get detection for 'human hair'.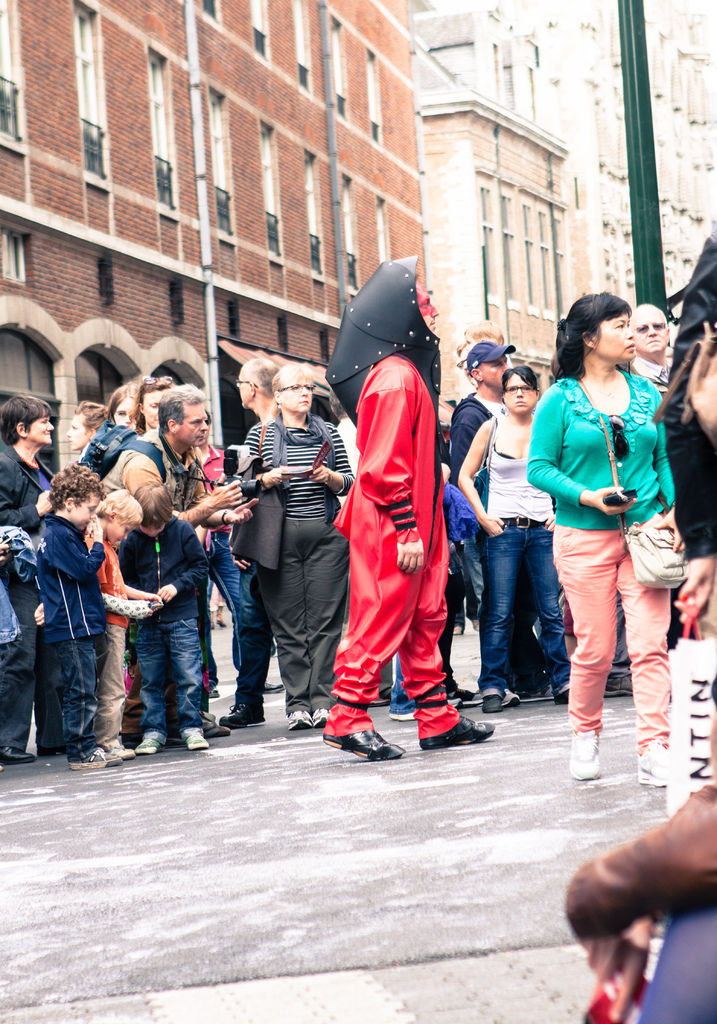
Detection: (270,362,313,406).
